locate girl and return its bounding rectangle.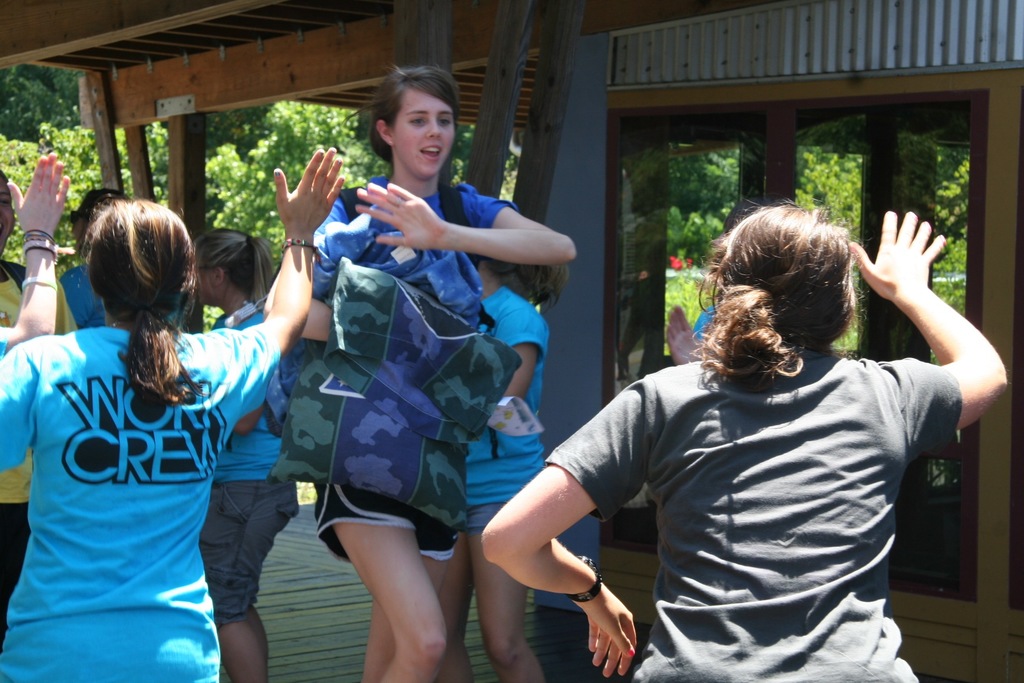
(0, 142, 344, 682).
